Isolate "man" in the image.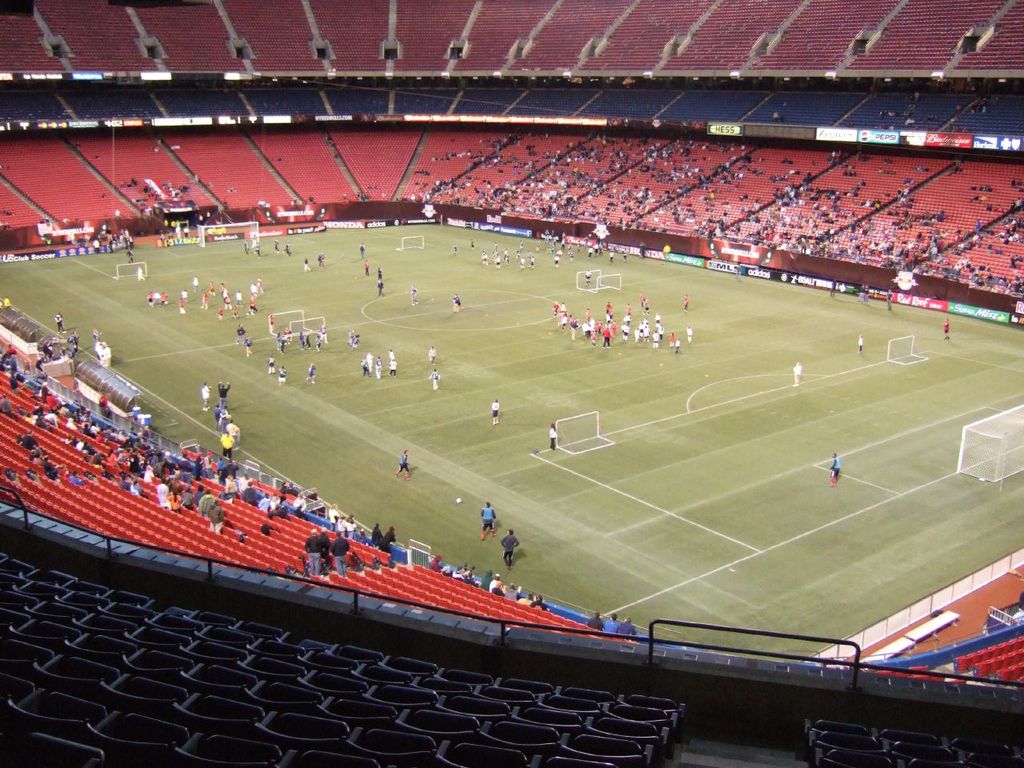
Isolated region: rect(156, 478, 170, 506).
